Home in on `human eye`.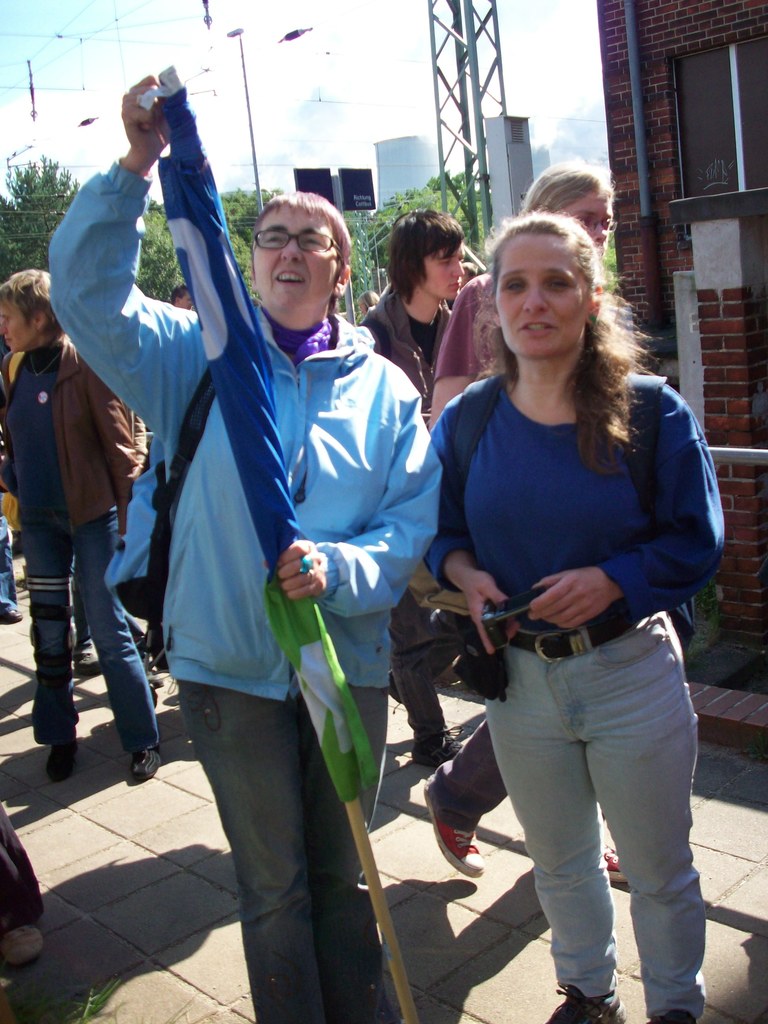
Homed in at Rect(300, 234, 324, 251).
